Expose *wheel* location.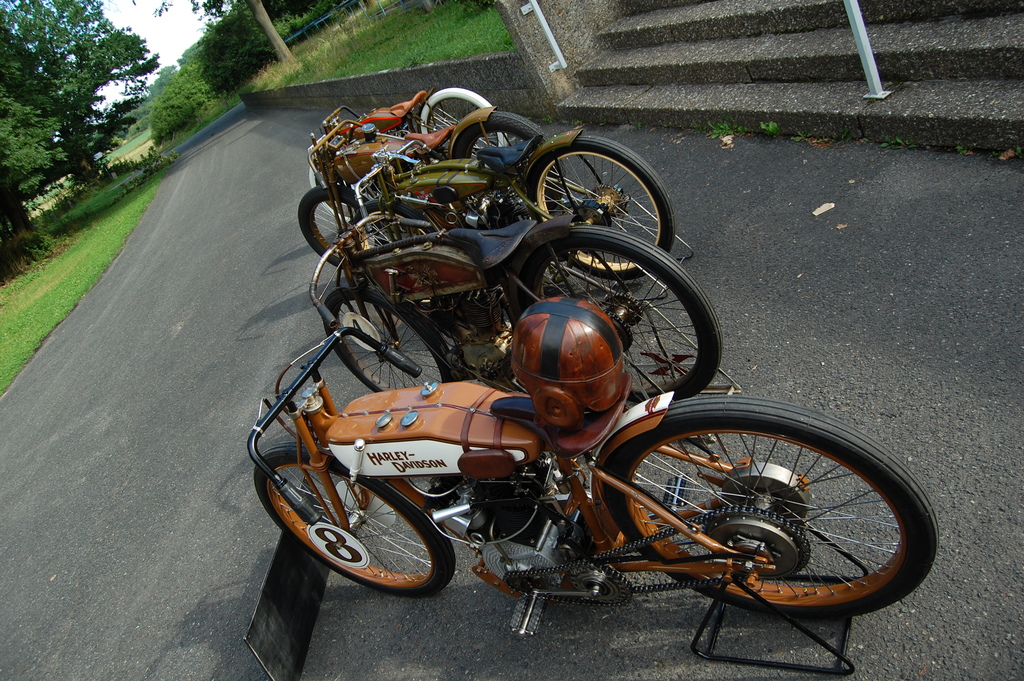
Exposed at Rect(603, 397, 938, 623).
